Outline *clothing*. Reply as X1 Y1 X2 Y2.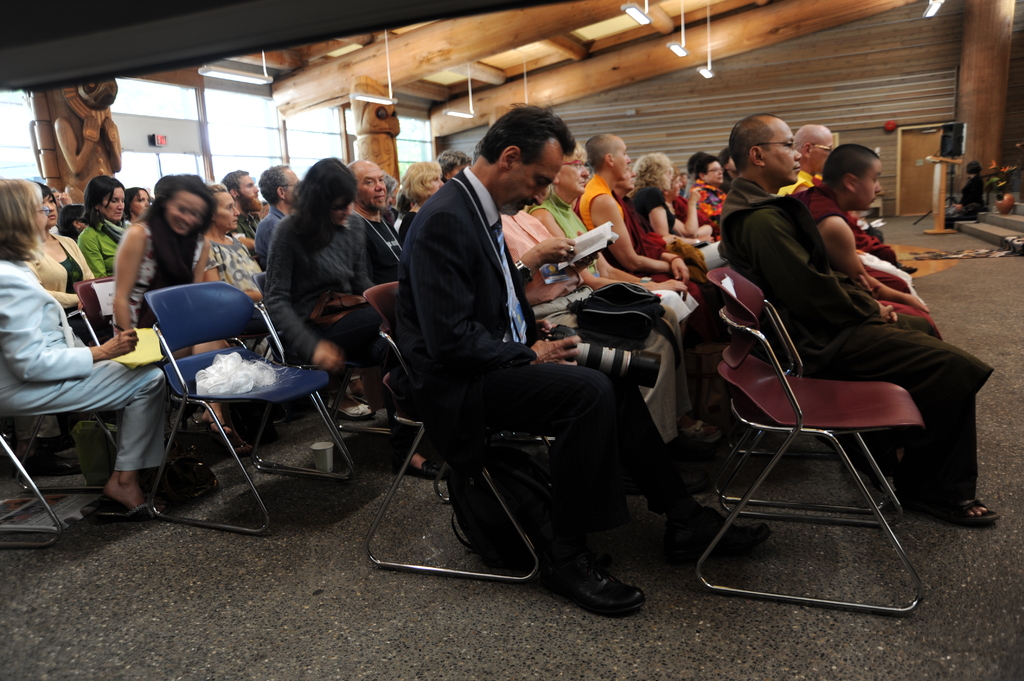
27 228 114 348.
